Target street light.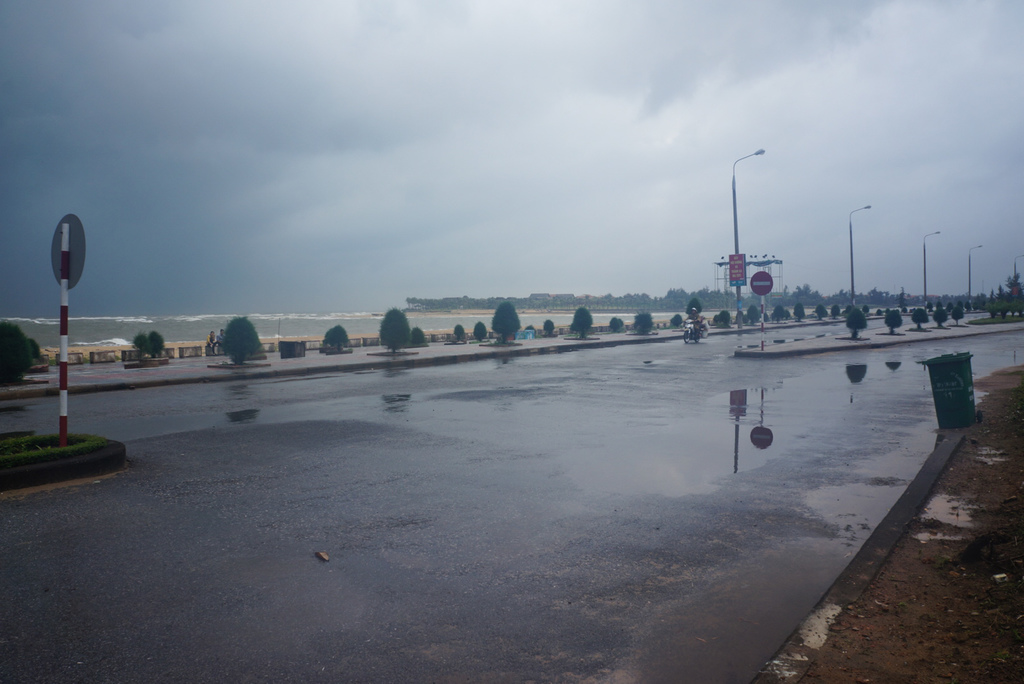
Target region: 1012 253 1023 286.
